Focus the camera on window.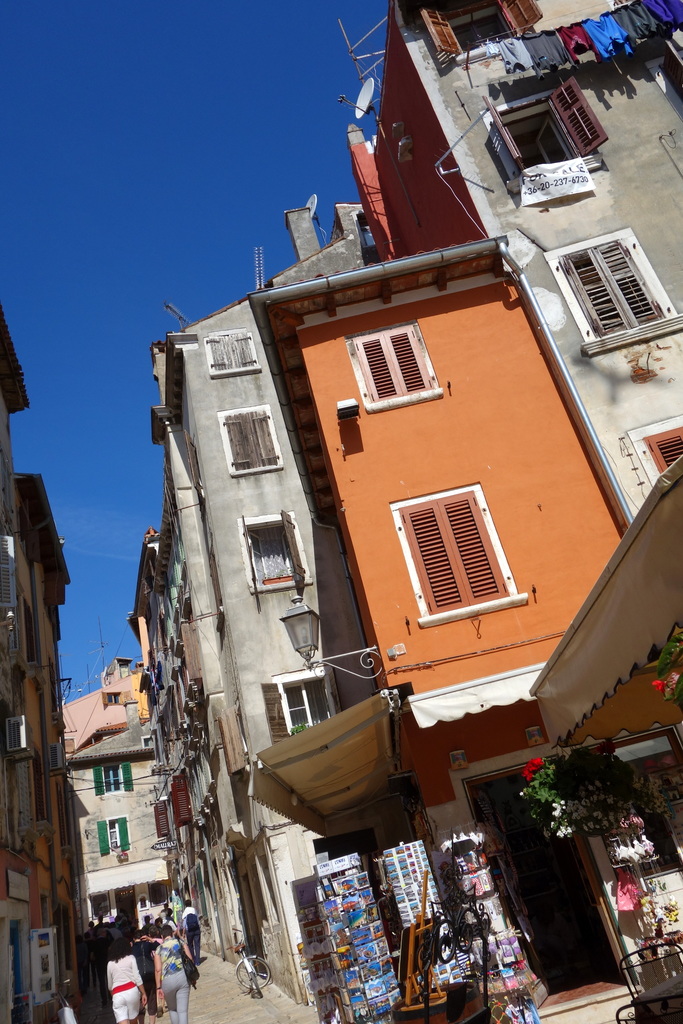
Focus region: {"x1": 397, "y1": 487, "x2": 493, "y2": 609}.
